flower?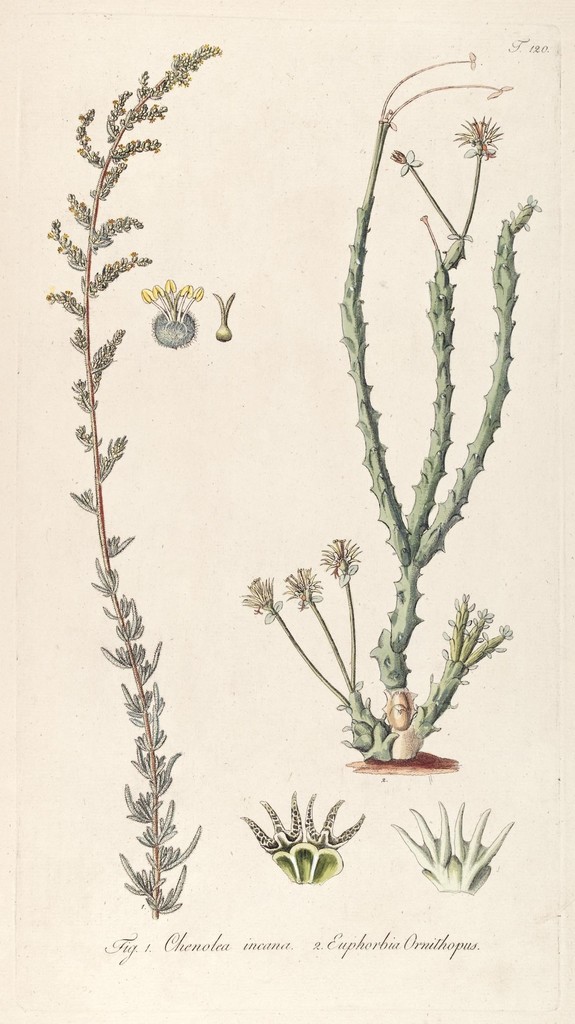
284 561 326 612
